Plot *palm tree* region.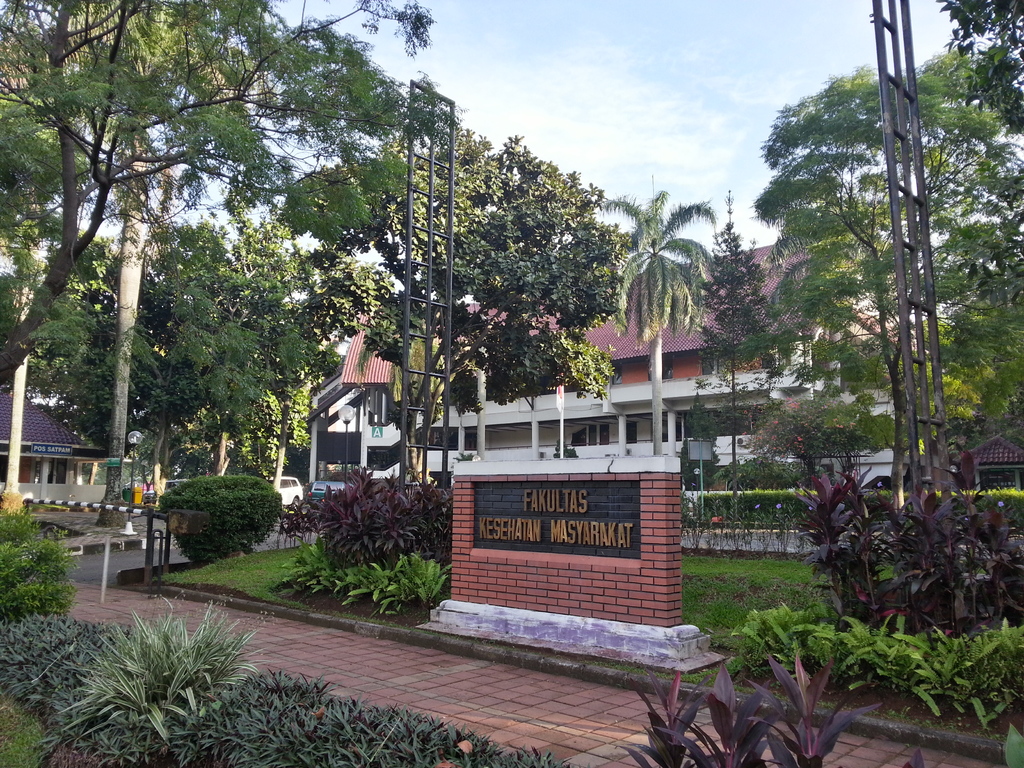
Plotted at [left=599, top=188, right=726, bottom=468].
